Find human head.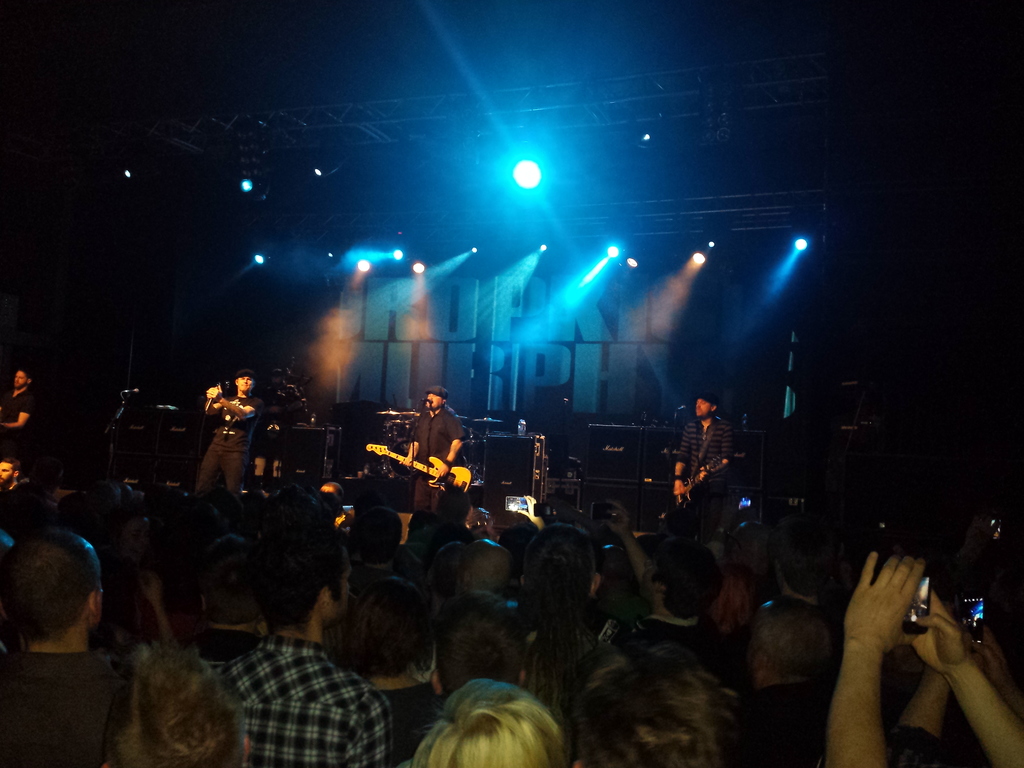
select_region(354, 508, 404, 568).
